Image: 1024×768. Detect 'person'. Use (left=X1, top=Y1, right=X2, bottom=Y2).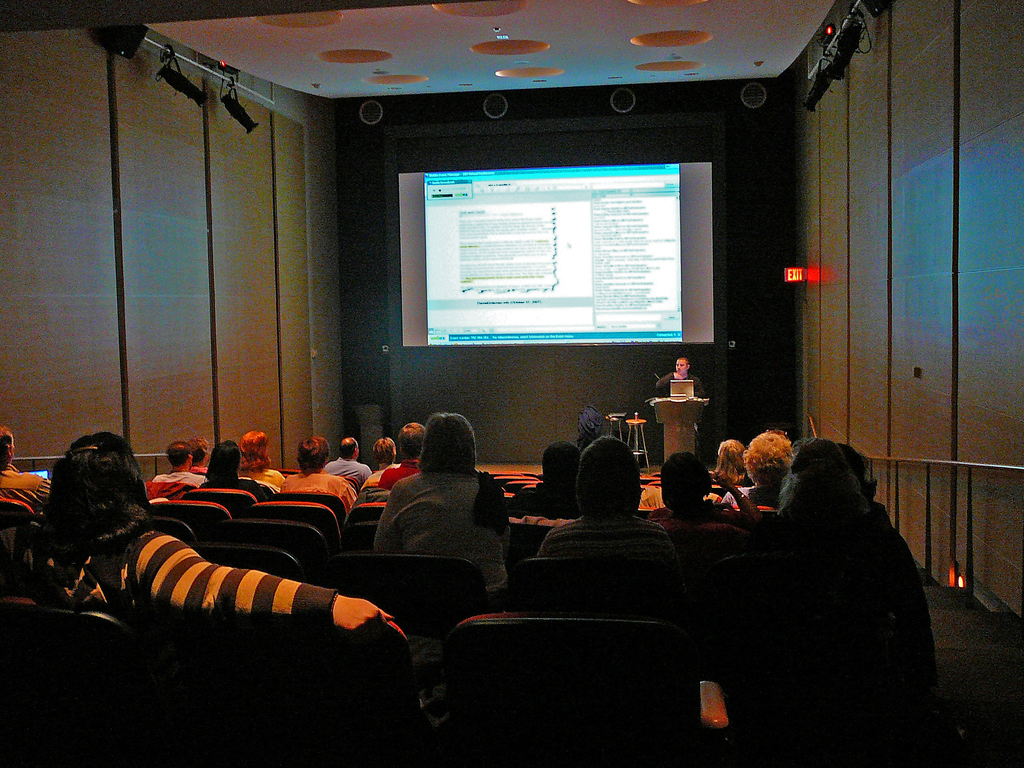
(left=376, top=412, right=514, bottom=602).
